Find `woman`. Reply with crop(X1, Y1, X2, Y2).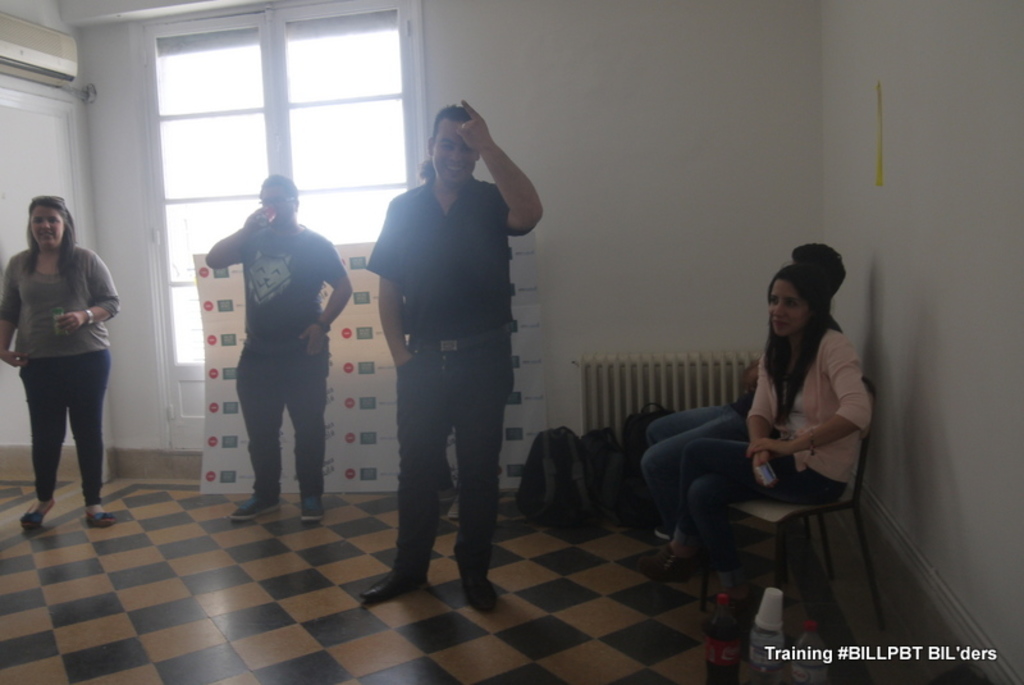
crop(646, 265, 876, 581).
